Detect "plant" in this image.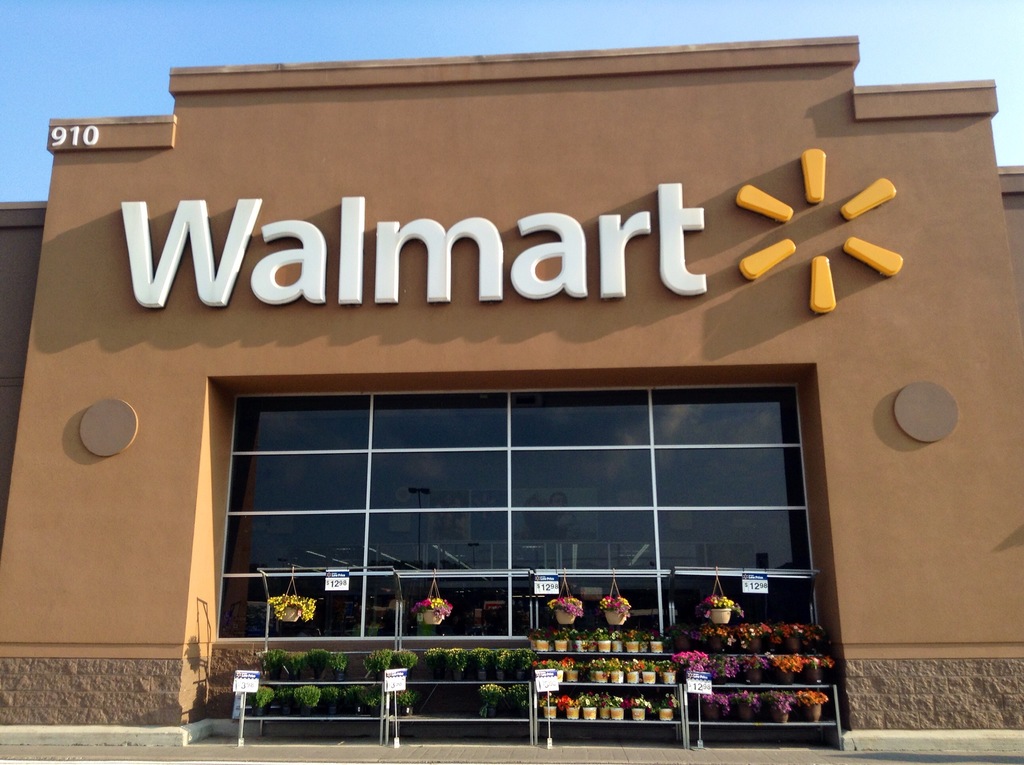
Detection: 693,689,836,715.
